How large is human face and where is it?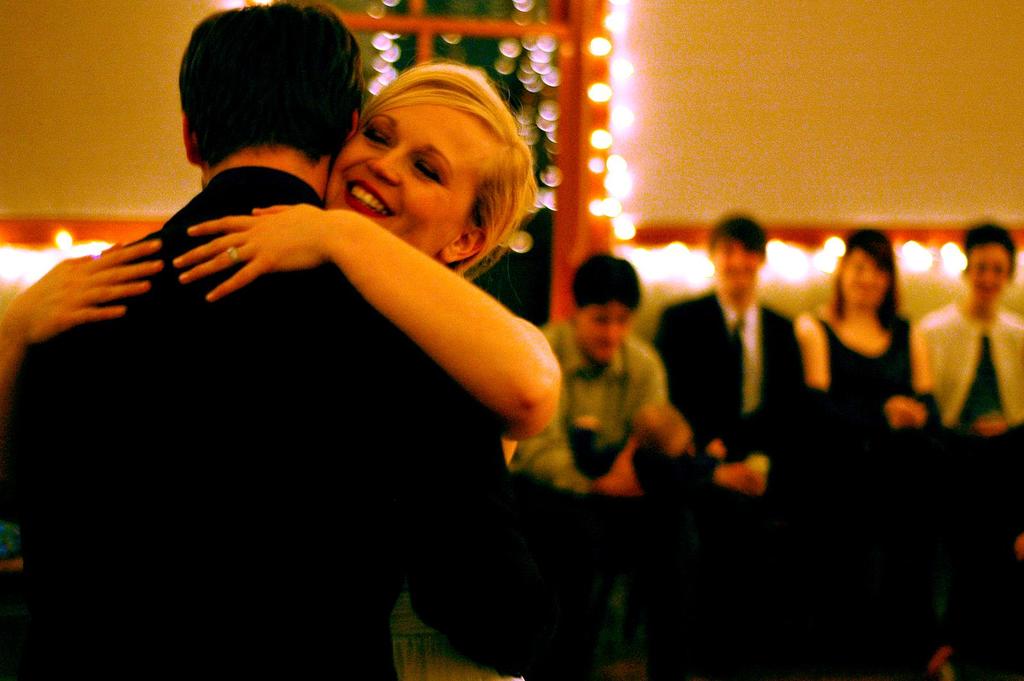
Bounding box: pyautogui.locateOnScreen(970, 247, 1009, 307).
